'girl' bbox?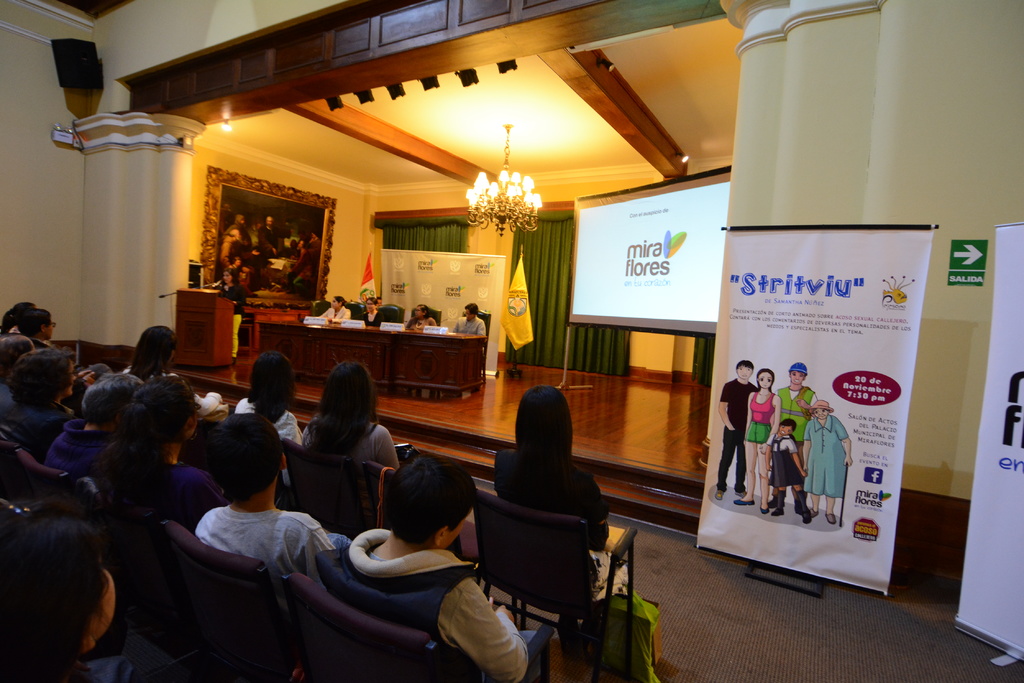
(769,417,810,522)
